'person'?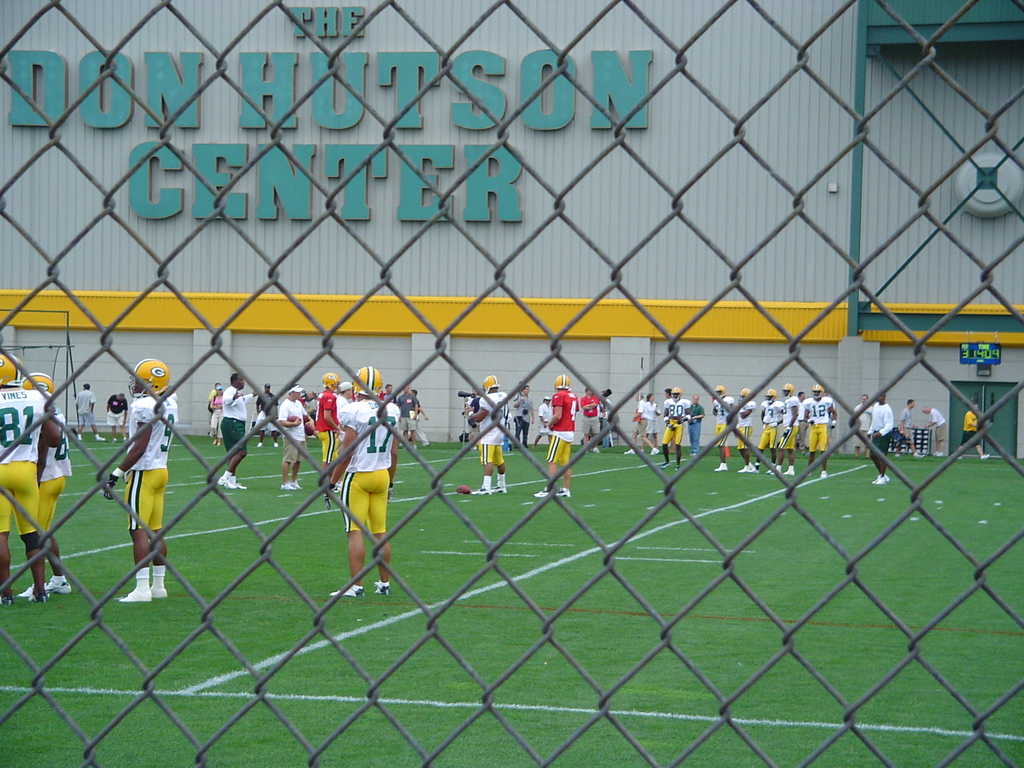
<box>757,390,783,475</box>
